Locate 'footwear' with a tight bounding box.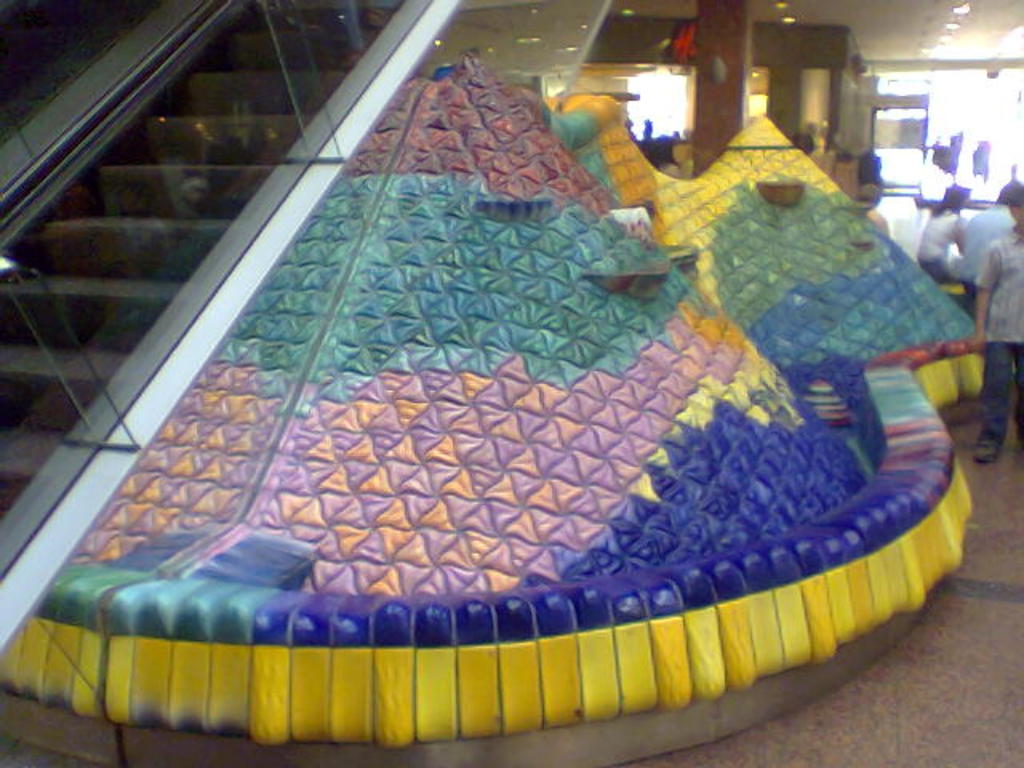
<box>971,432,1008,467</box>.
